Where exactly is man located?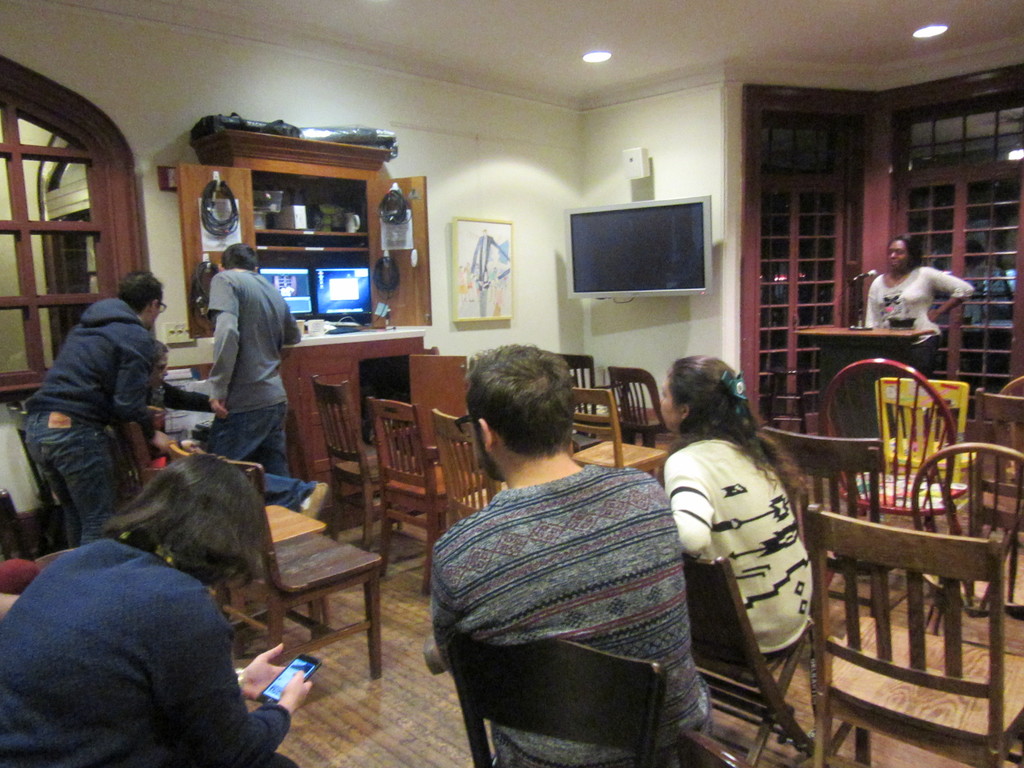
Its bounding box is x1=206, y1=244, x2=328, y2=517.
